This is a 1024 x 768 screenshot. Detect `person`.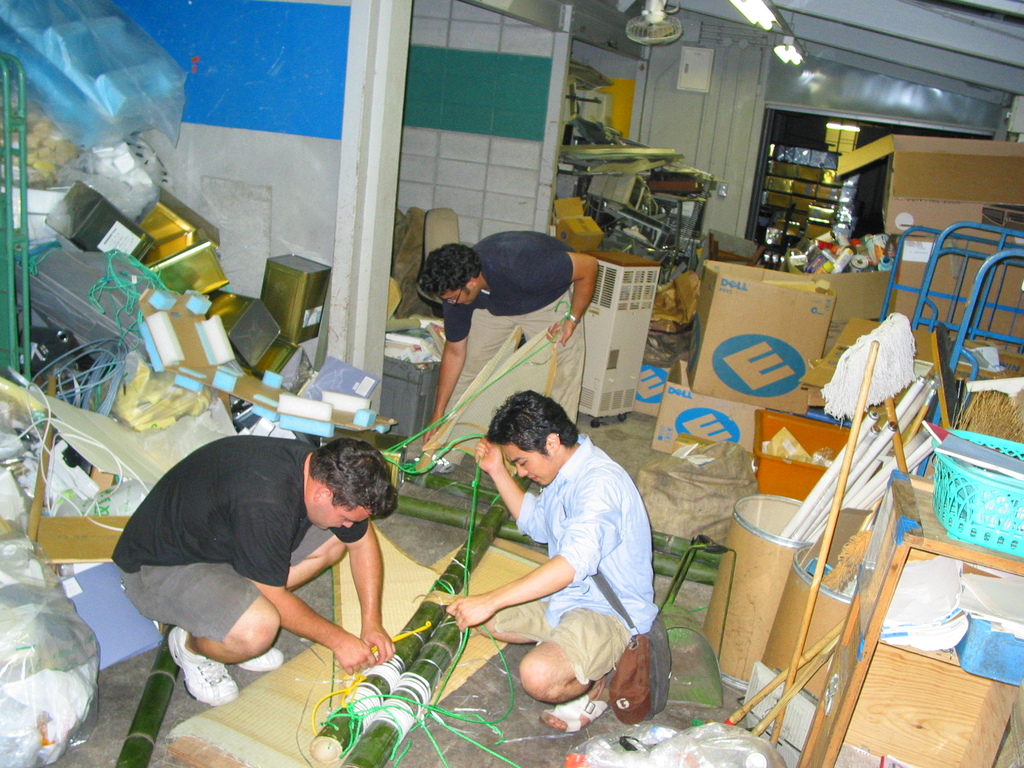
bbox=(109, 436, 397, 709).
